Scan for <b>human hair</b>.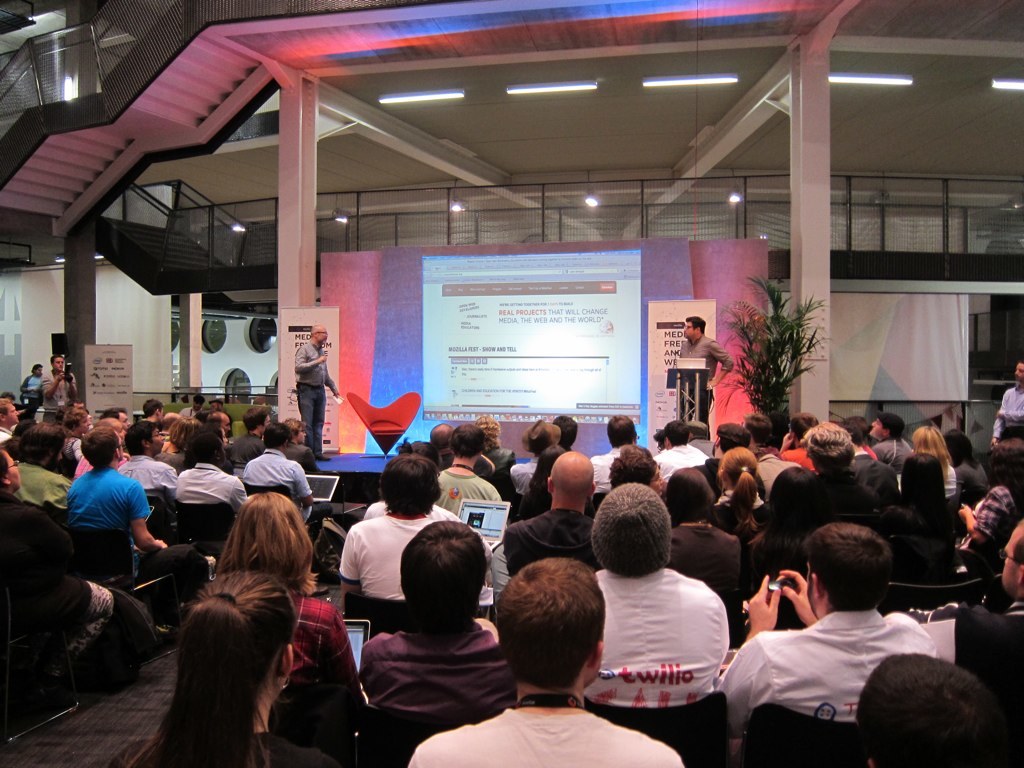
Scan result: box=[666, 466, 715, 532].
